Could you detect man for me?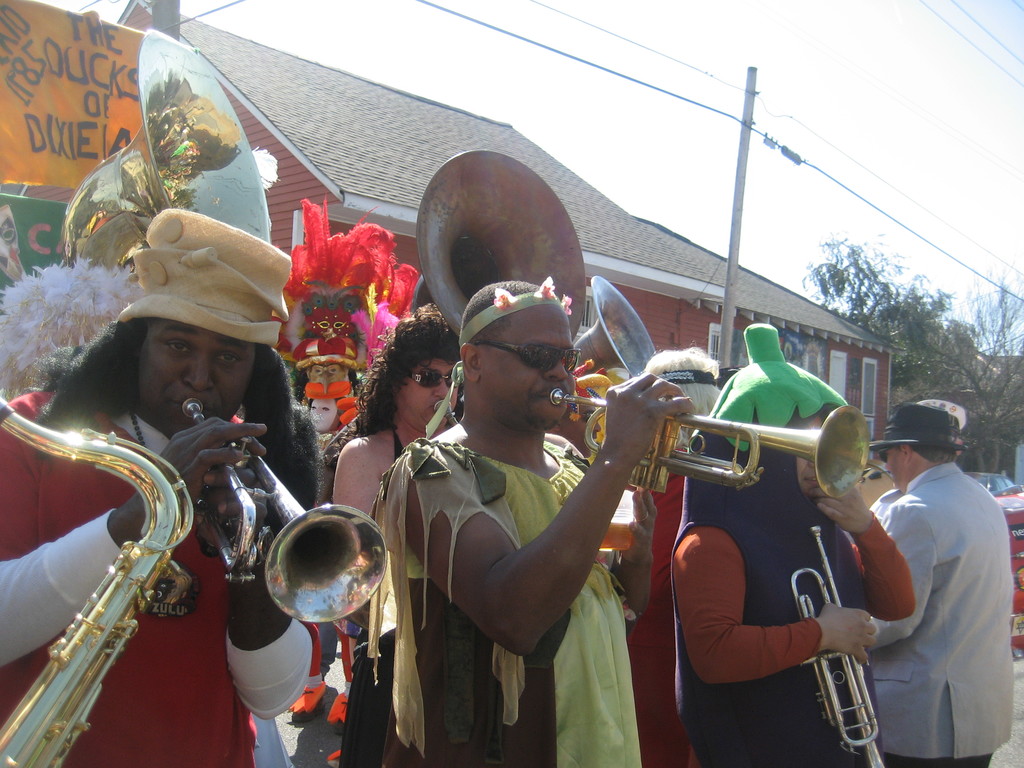
Detection result: box=[876, 402, 1023, 767].
